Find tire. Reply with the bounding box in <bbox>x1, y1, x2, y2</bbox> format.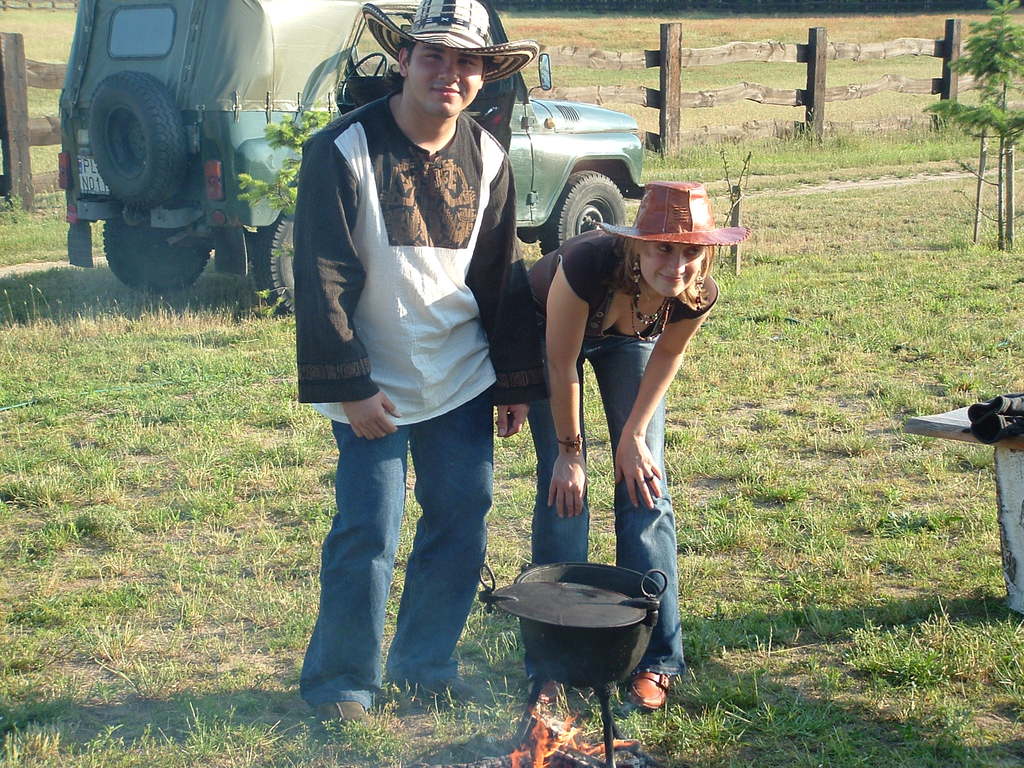
<bbox>89, 70, 186, 204</bbox>.
